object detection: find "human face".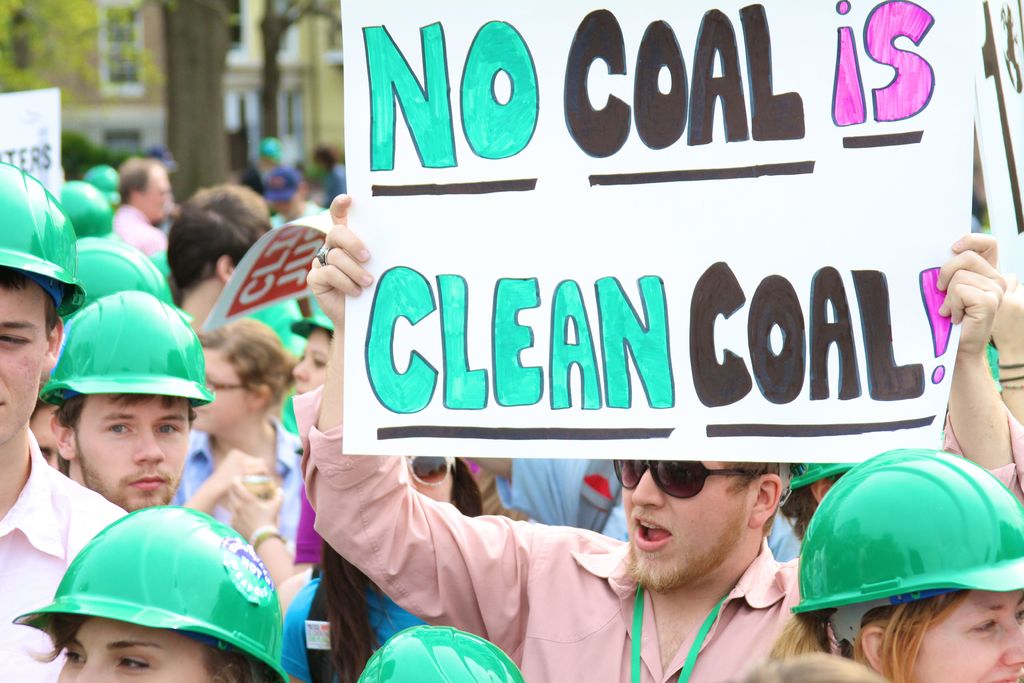
x1=62 y1=388 x2=193 y2=513.
